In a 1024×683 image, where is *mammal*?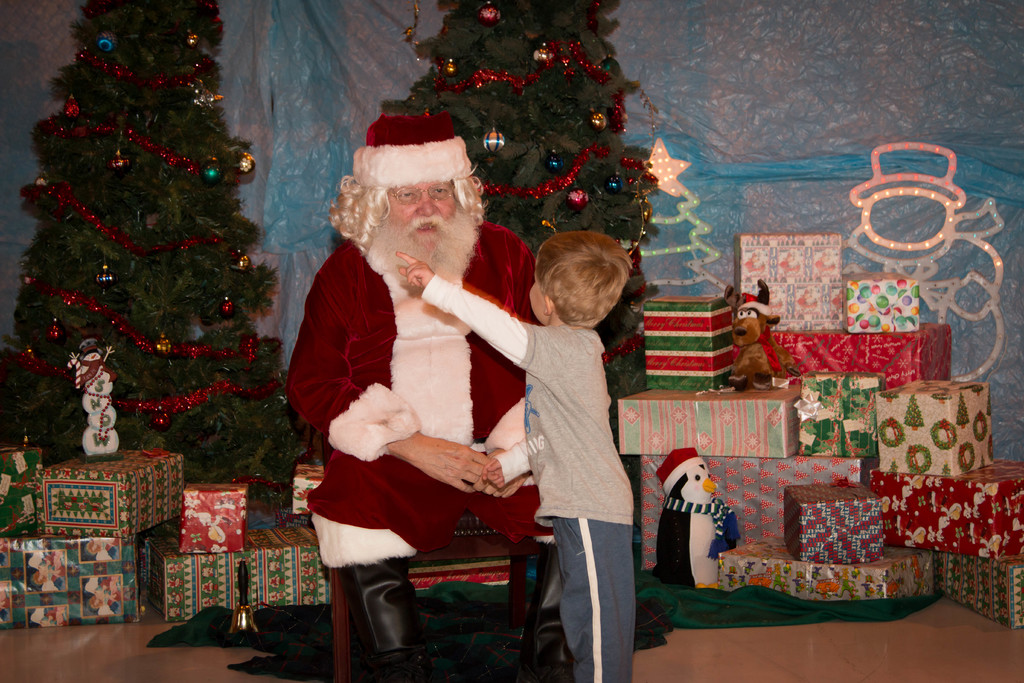
box(285, 111, 562, 682).
